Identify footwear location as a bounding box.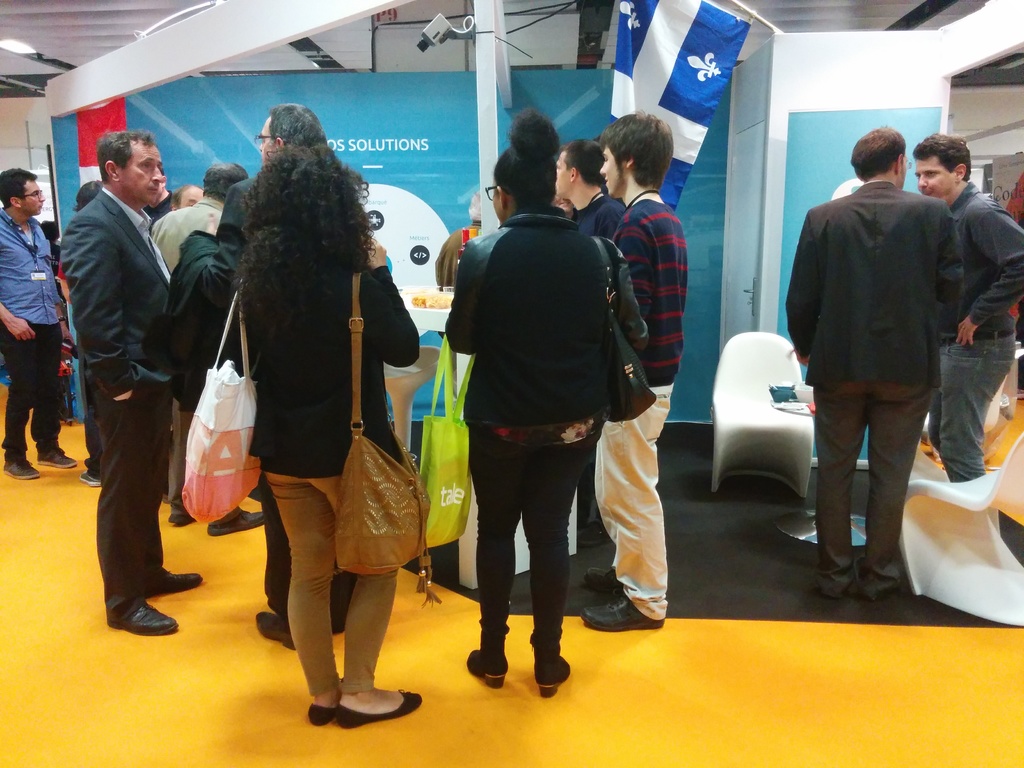
select_region(584, 565, 627, 596).
